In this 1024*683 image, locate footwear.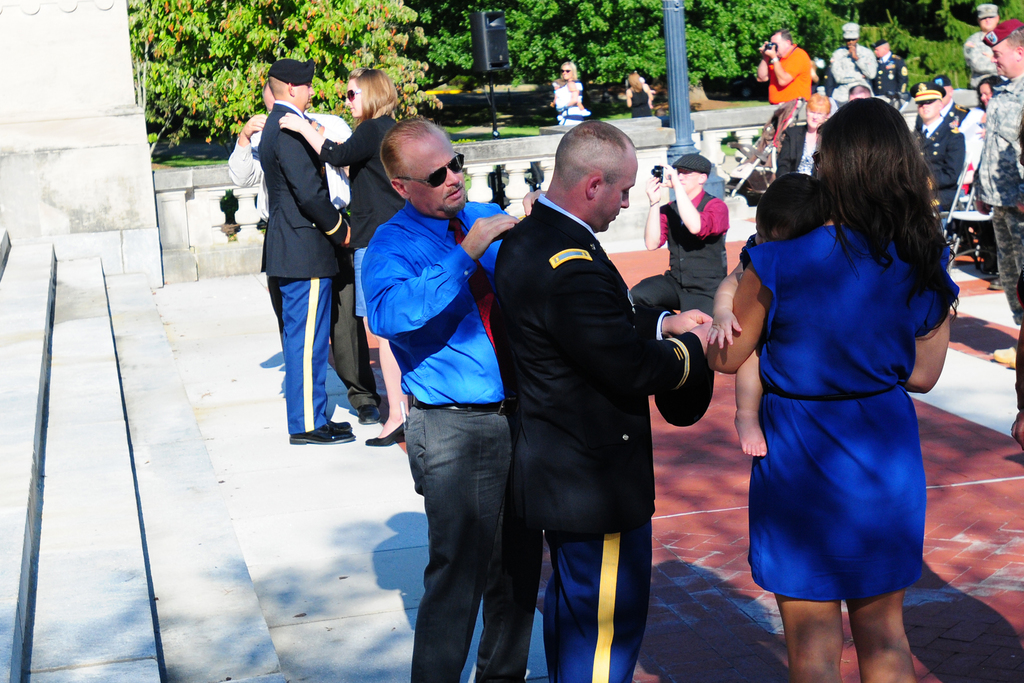
Bounding box: <region>356, 404, 378, 423</region>.
